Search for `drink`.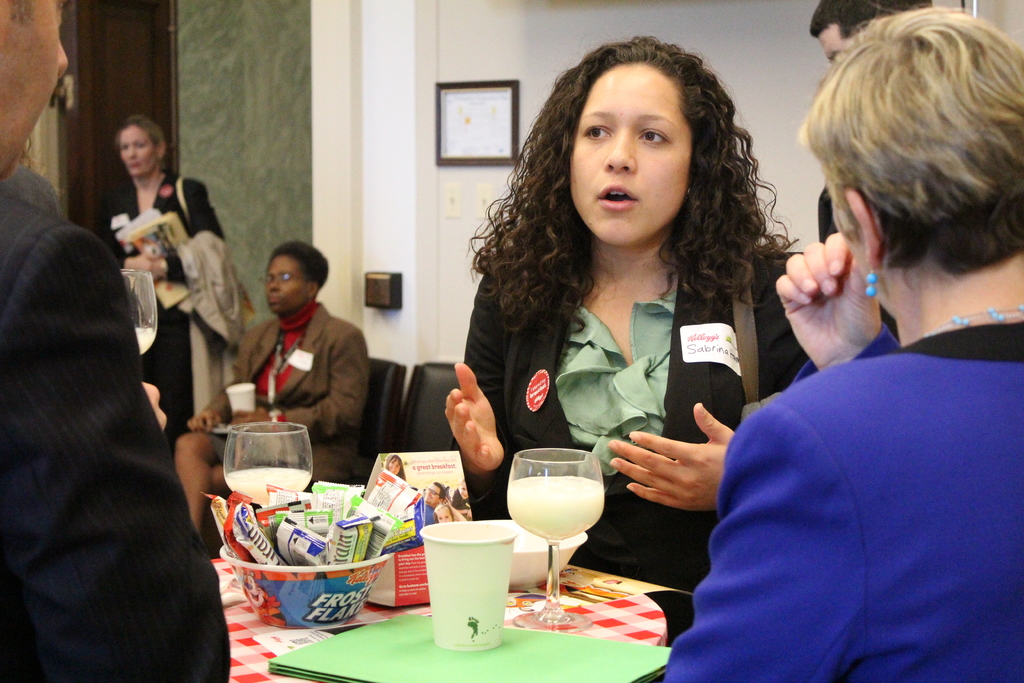
Found at <box>225,424,307,509</box>.
